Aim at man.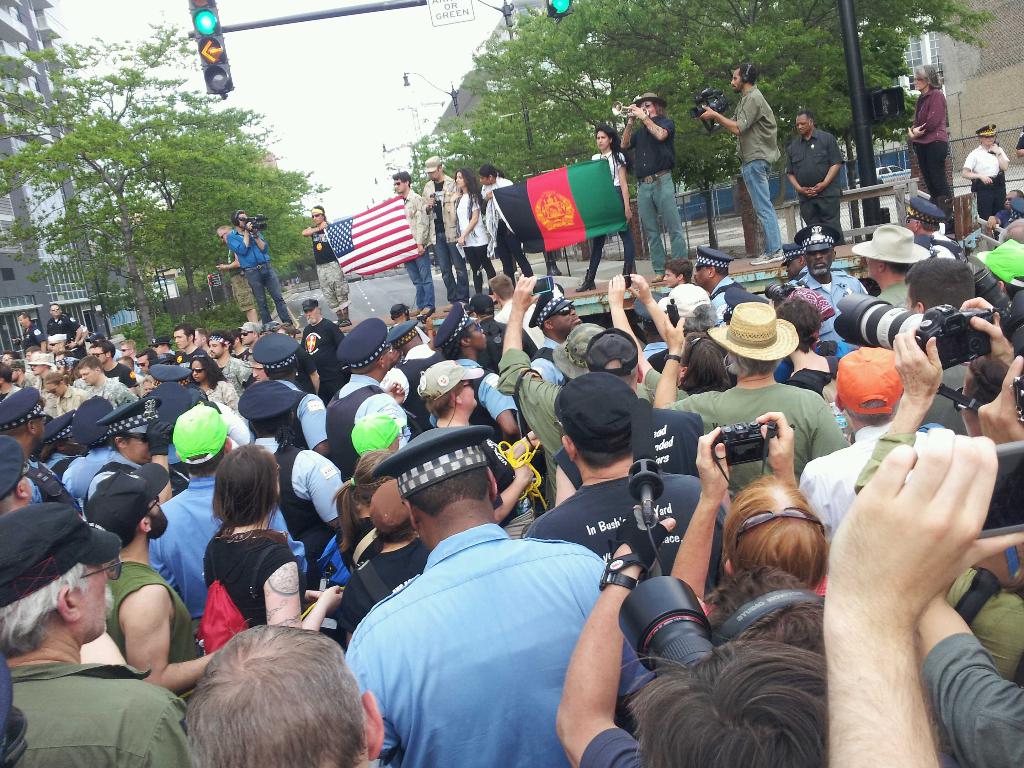
Aimed at x1=547, y1=324, x2=710, y2=512.
